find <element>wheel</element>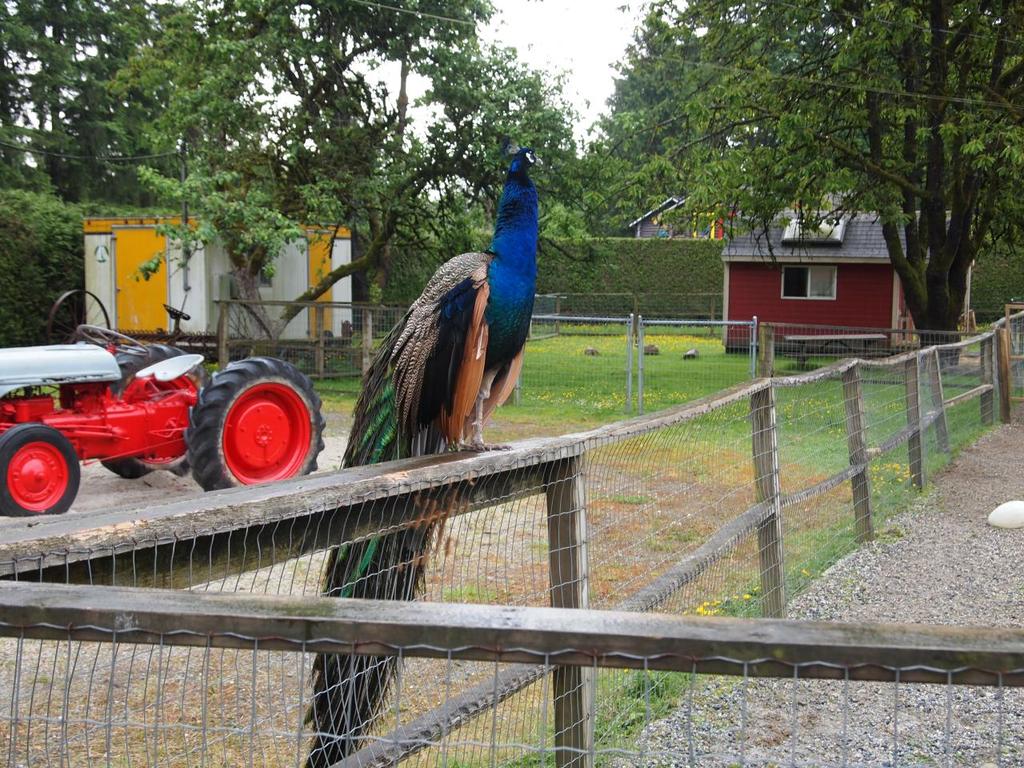
bbox(73, 325, 146, 355)
